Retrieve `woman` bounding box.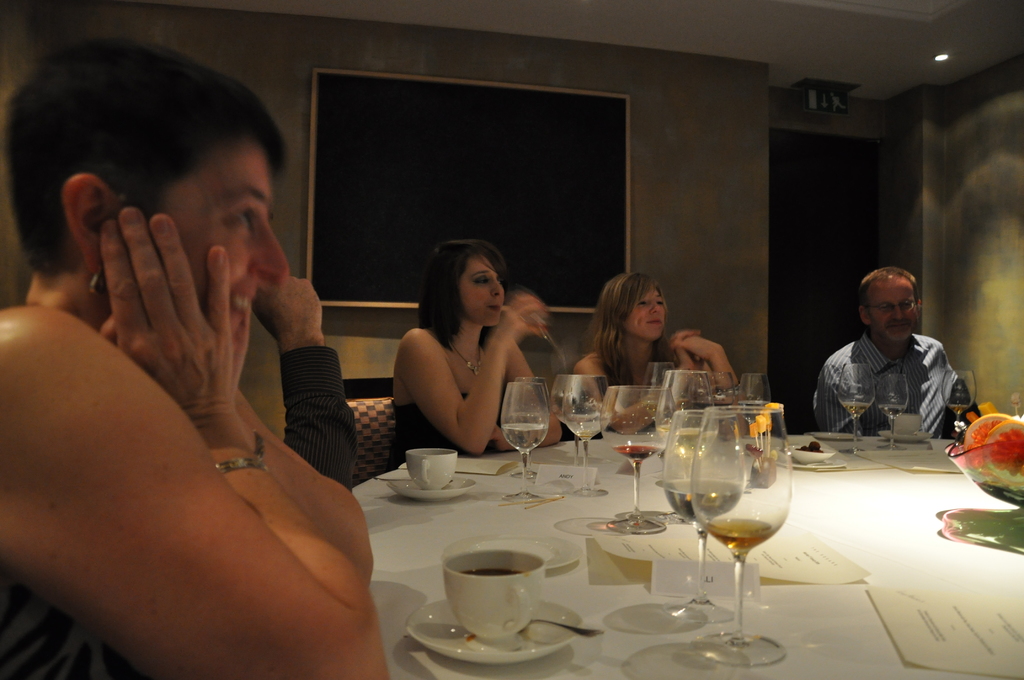
Bounding box: box(573, 270, 746, 416).
